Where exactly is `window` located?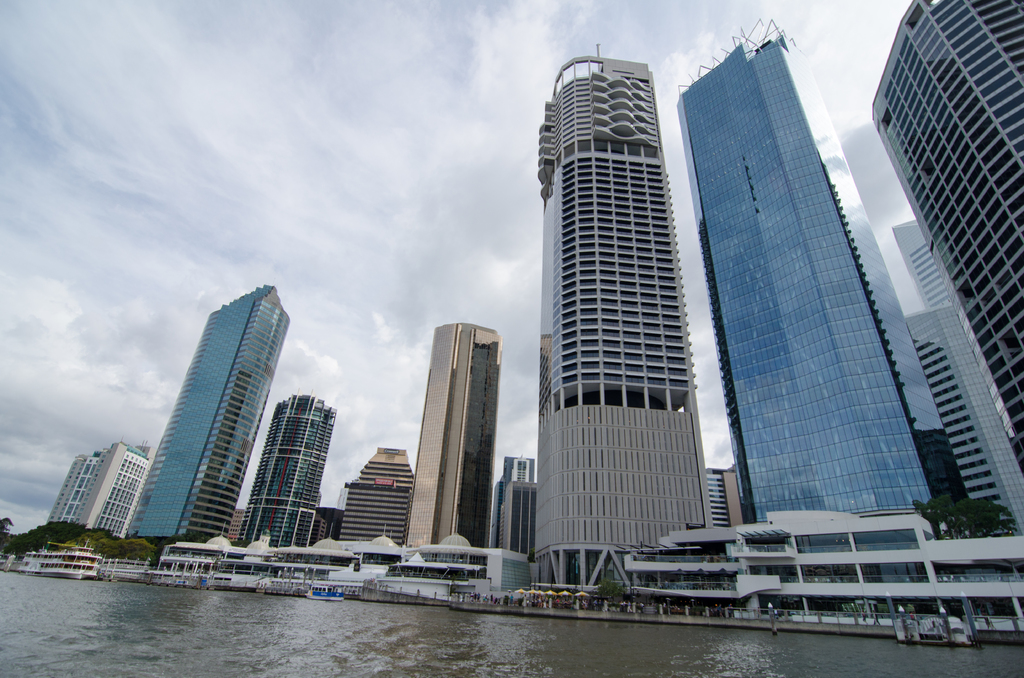
Its bounding box is region(576, 156, 596, 164).
